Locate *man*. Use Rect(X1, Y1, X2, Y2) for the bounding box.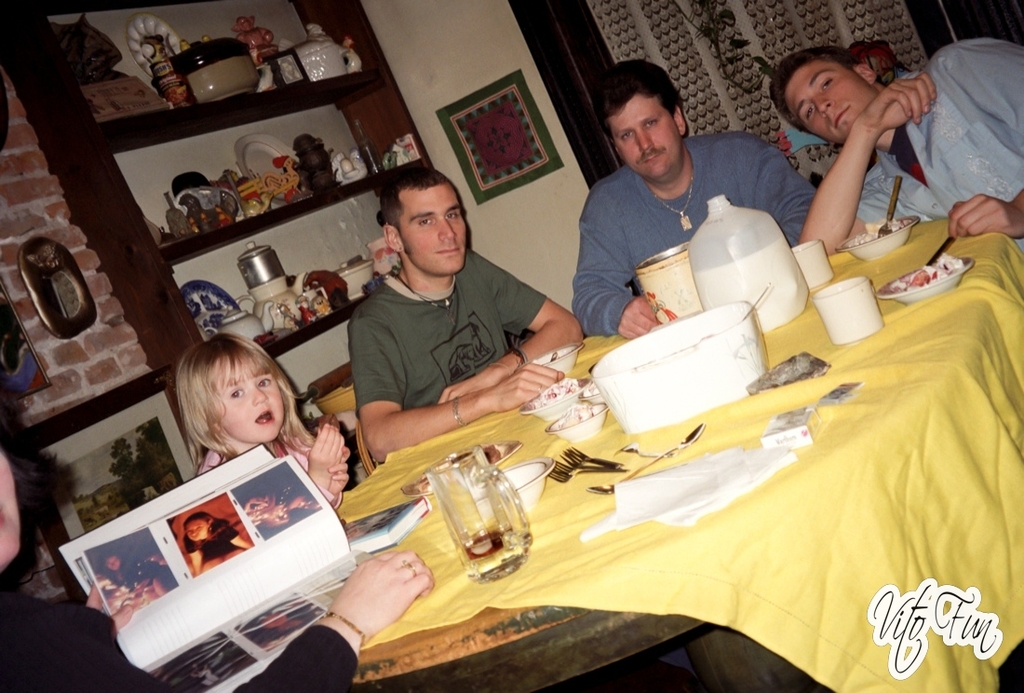
Rect(314, 167, 585, 458).
